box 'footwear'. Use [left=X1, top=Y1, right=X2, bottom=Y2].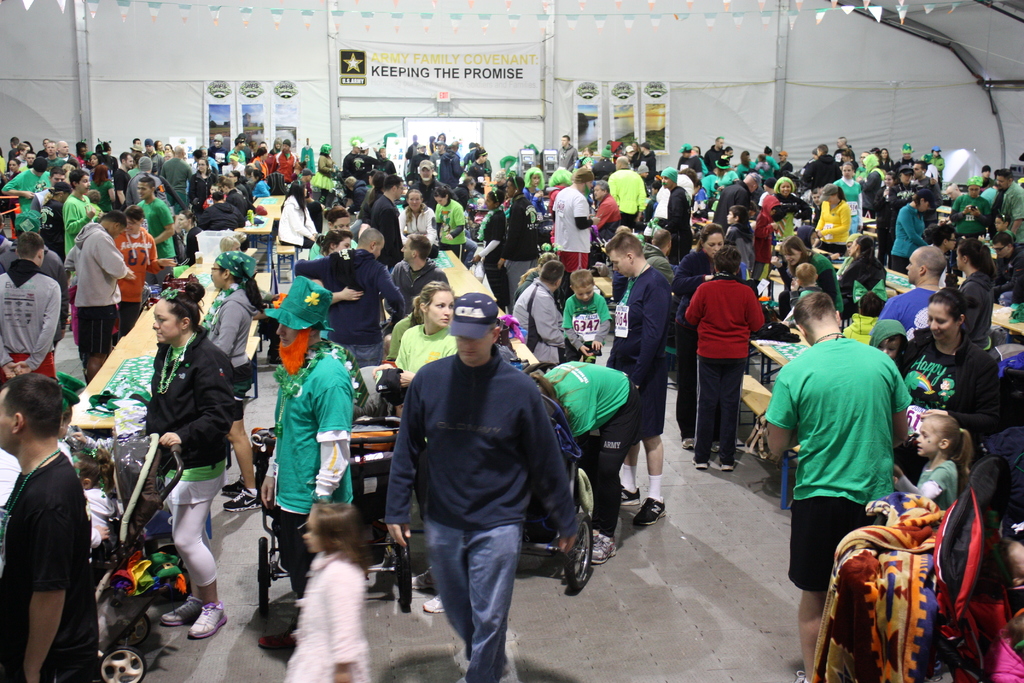
[left=694, top=462, right=710, bottom=468].
